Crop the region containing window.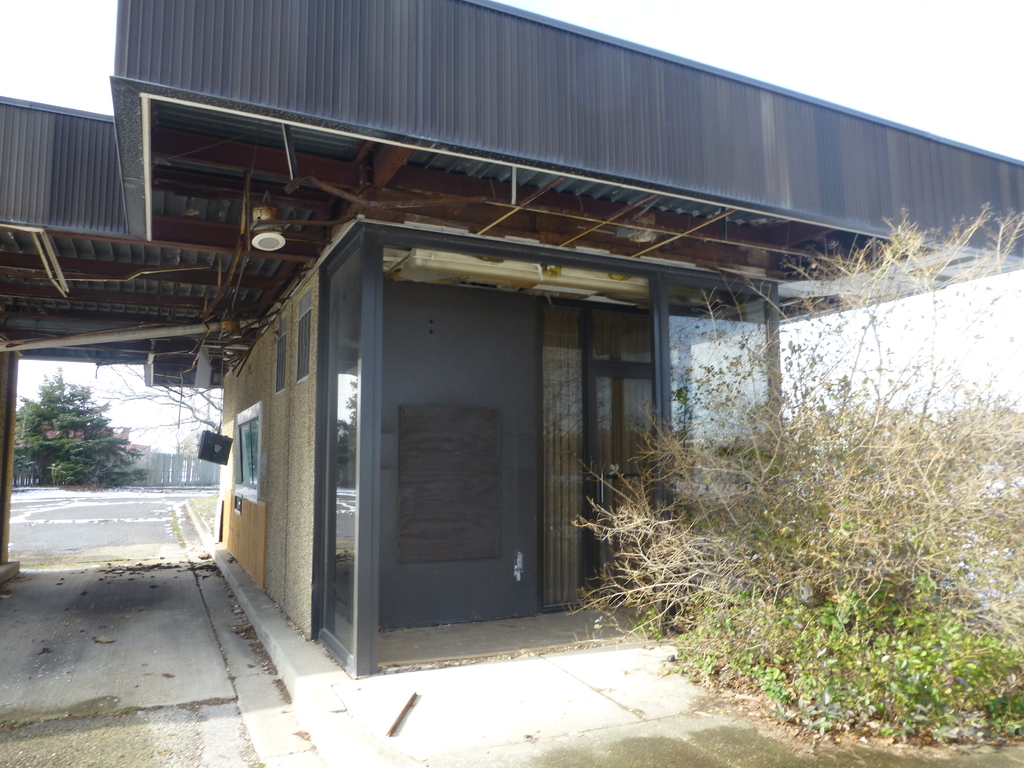
Crop region: (left=233, top=397, right=260, bottom=487).
